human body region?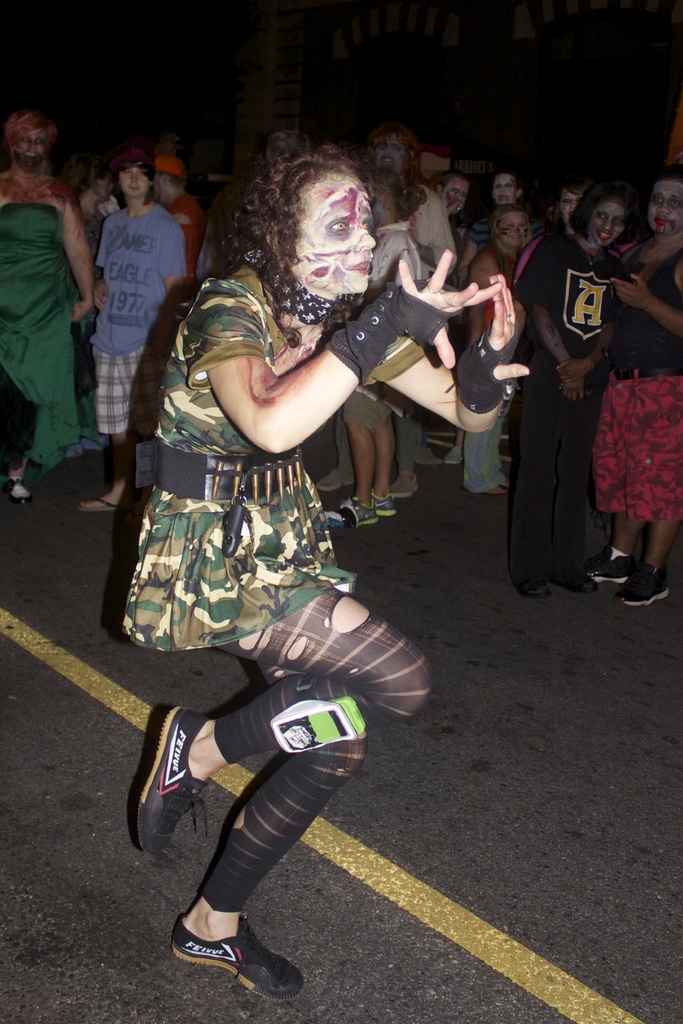
select_region(605, 173, 682, 634)
